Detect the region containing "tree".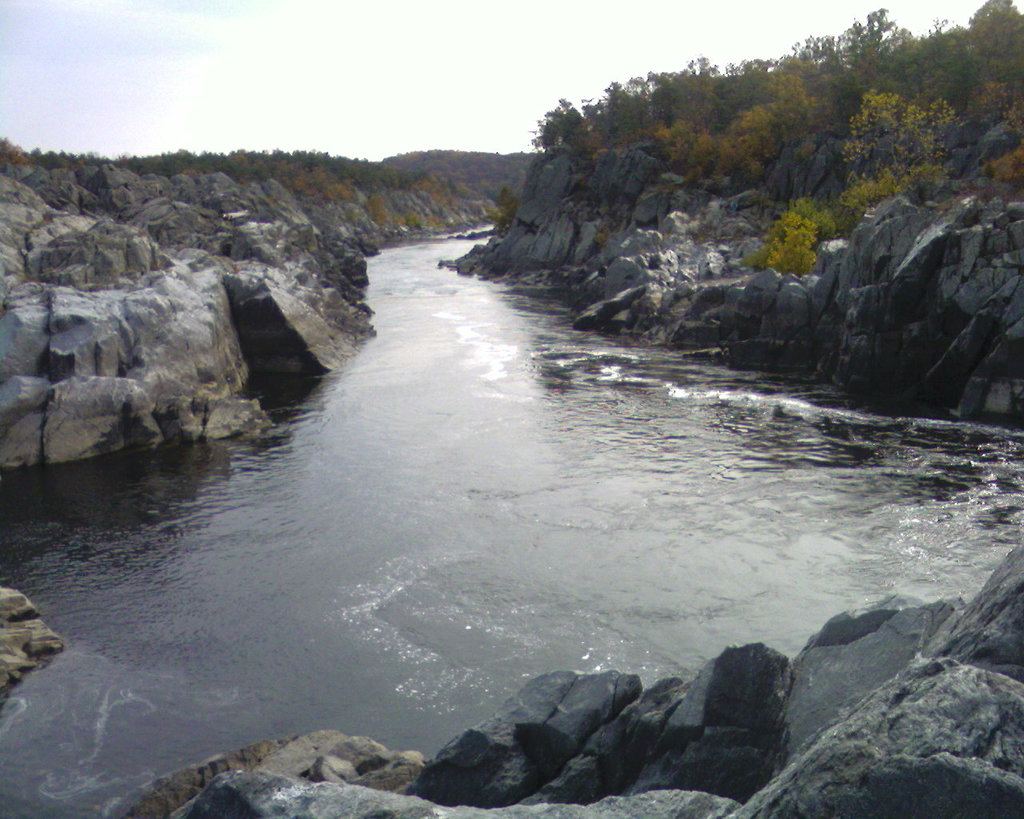
[x1=842, y1=72, x2=938, y2=174].
